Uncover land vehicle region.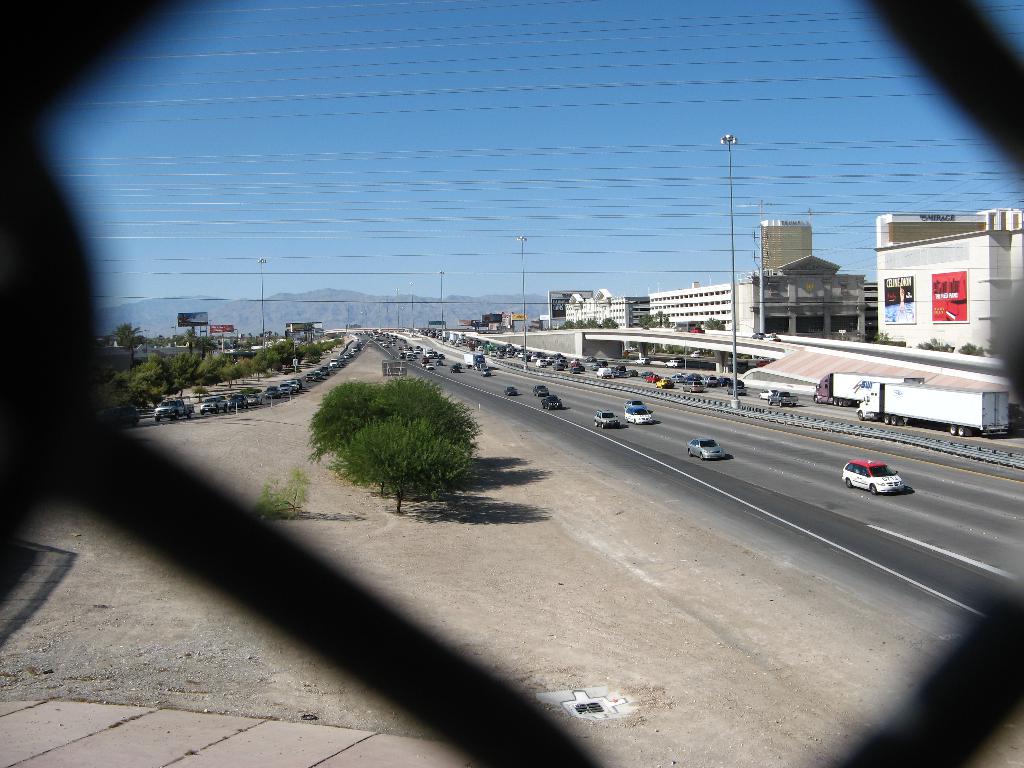
Uncovered: <bbox>634, 356, 652, 366</bbox>.
